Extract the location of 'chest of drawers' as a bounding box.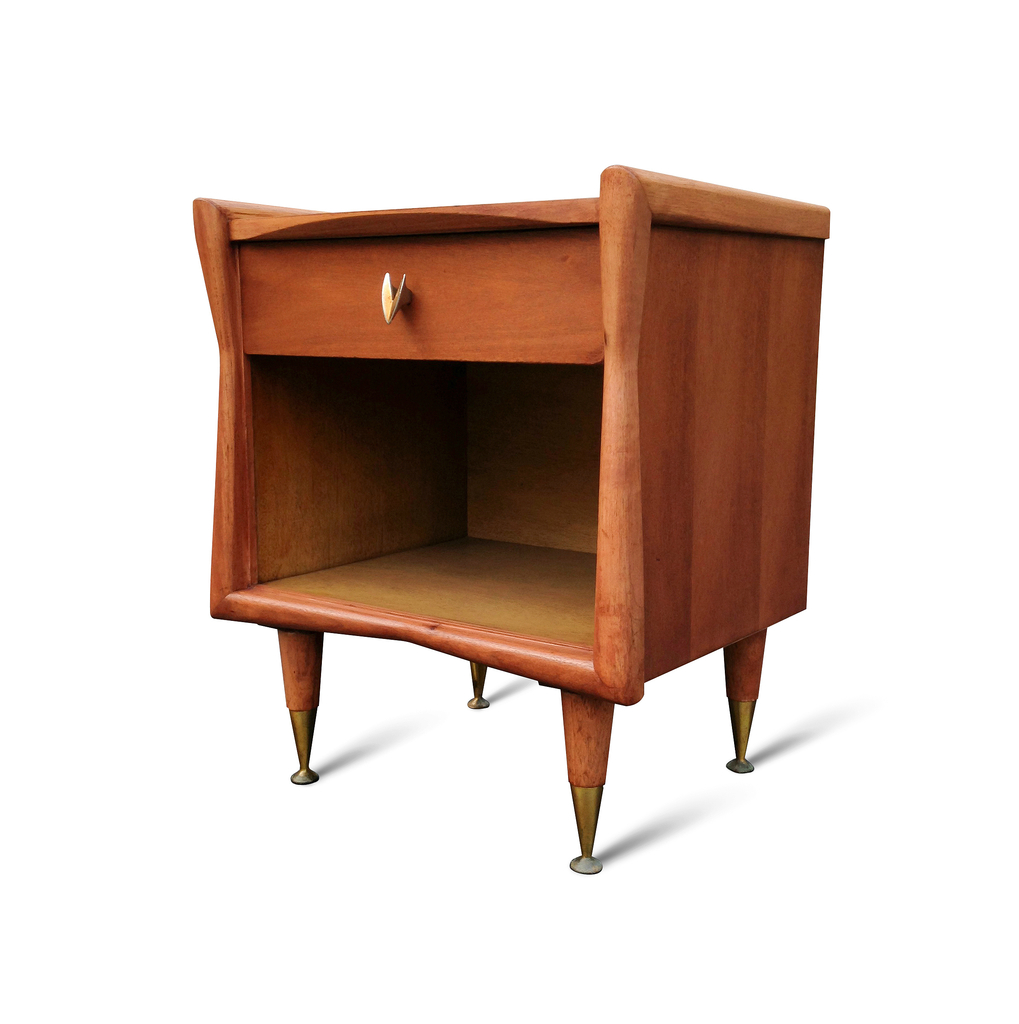
bbox(188, 159, 828, 873).
